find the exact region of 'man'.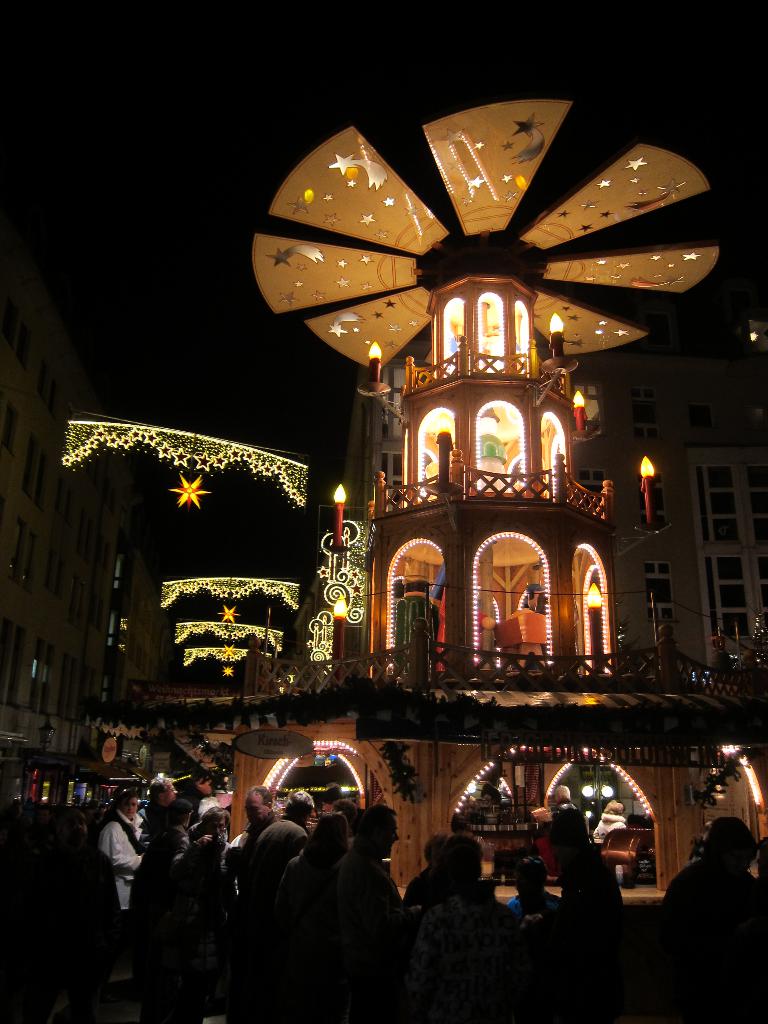
Exact region: [504,851,561,926].
